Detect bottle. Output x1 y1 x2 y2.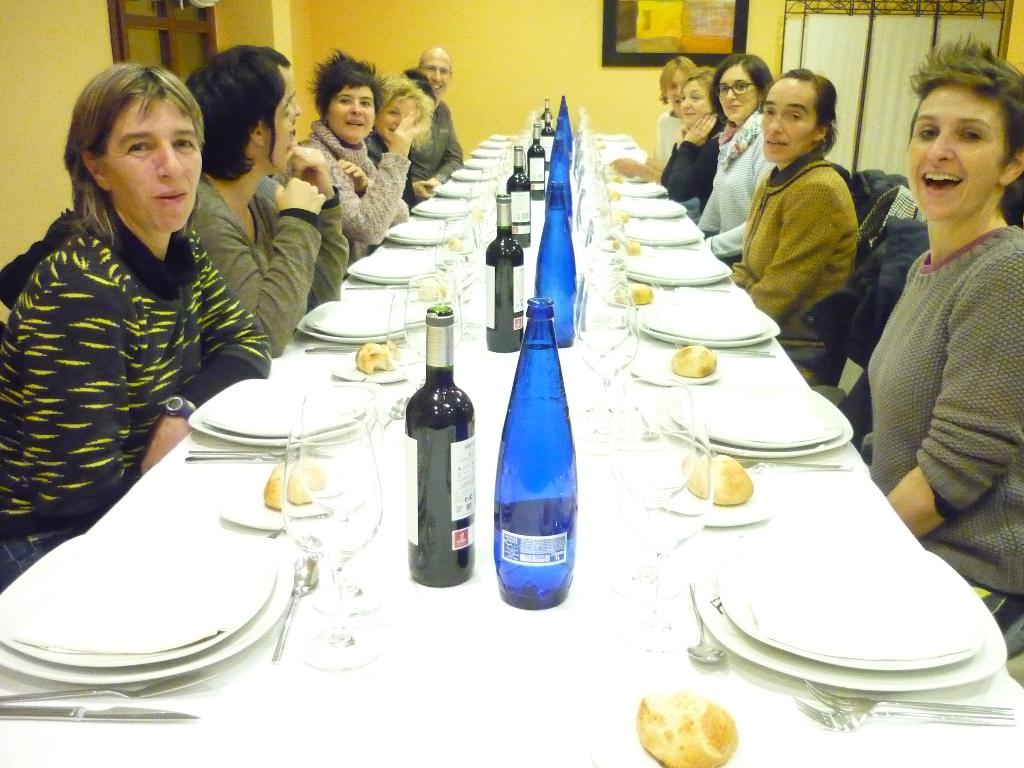
499 145 534 251.
